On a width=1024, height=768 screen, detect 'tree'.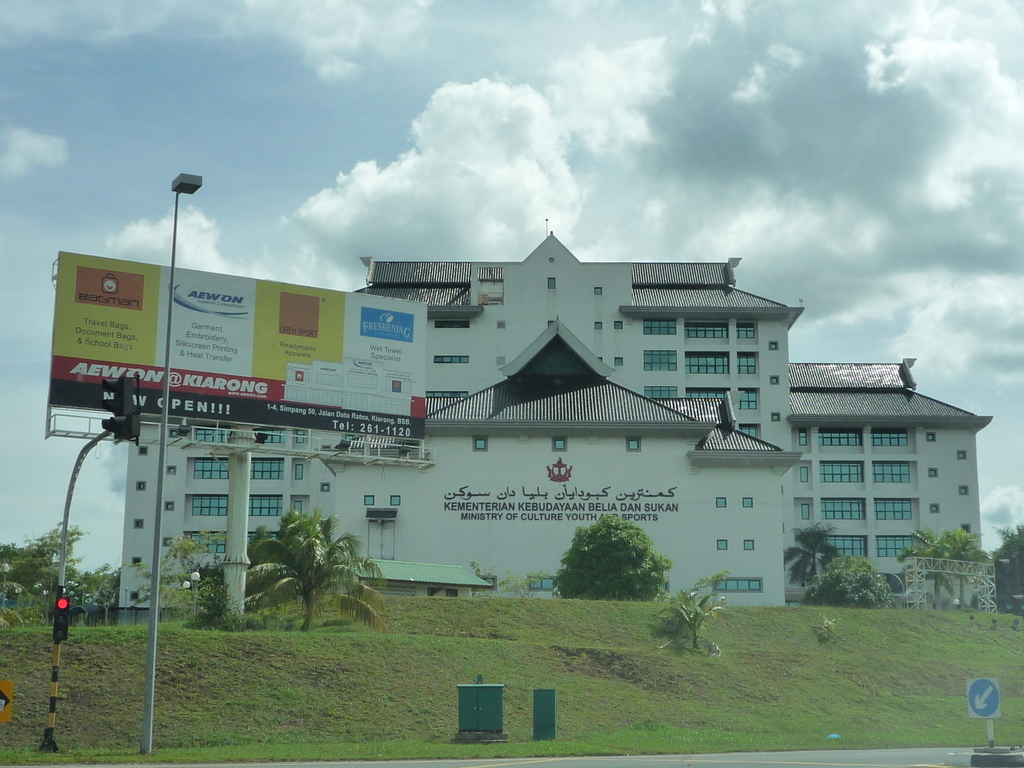
897 524 982 607.
